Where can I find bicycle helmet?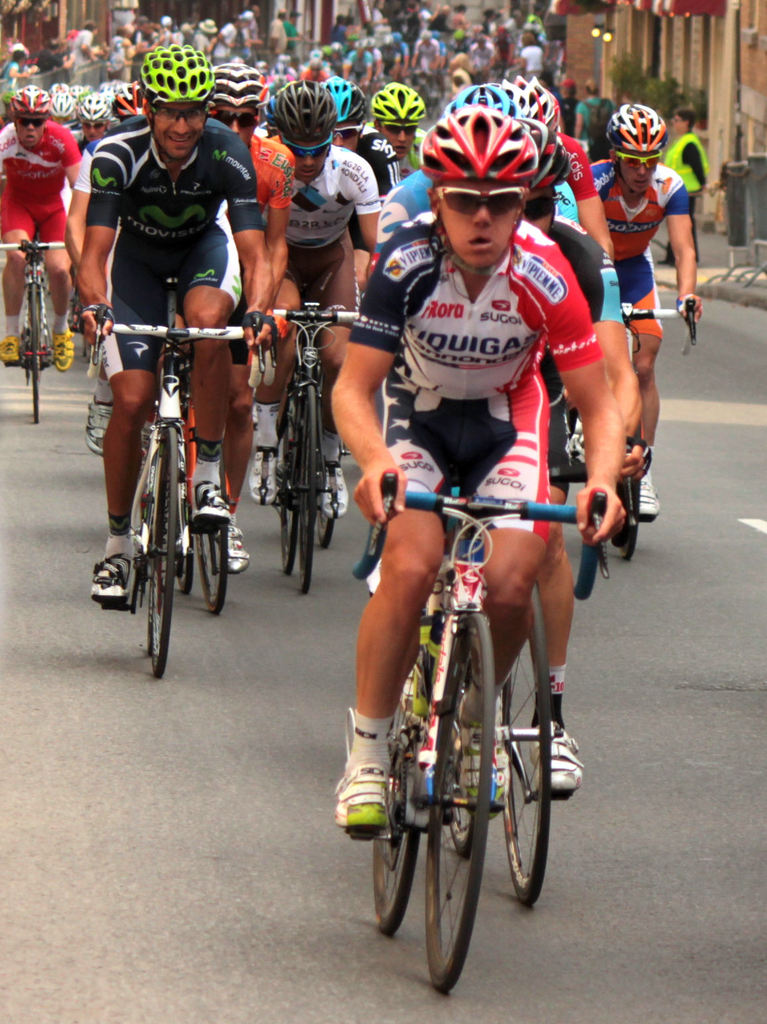
You can find it at <region>414, 109, 540, 179</region>.
